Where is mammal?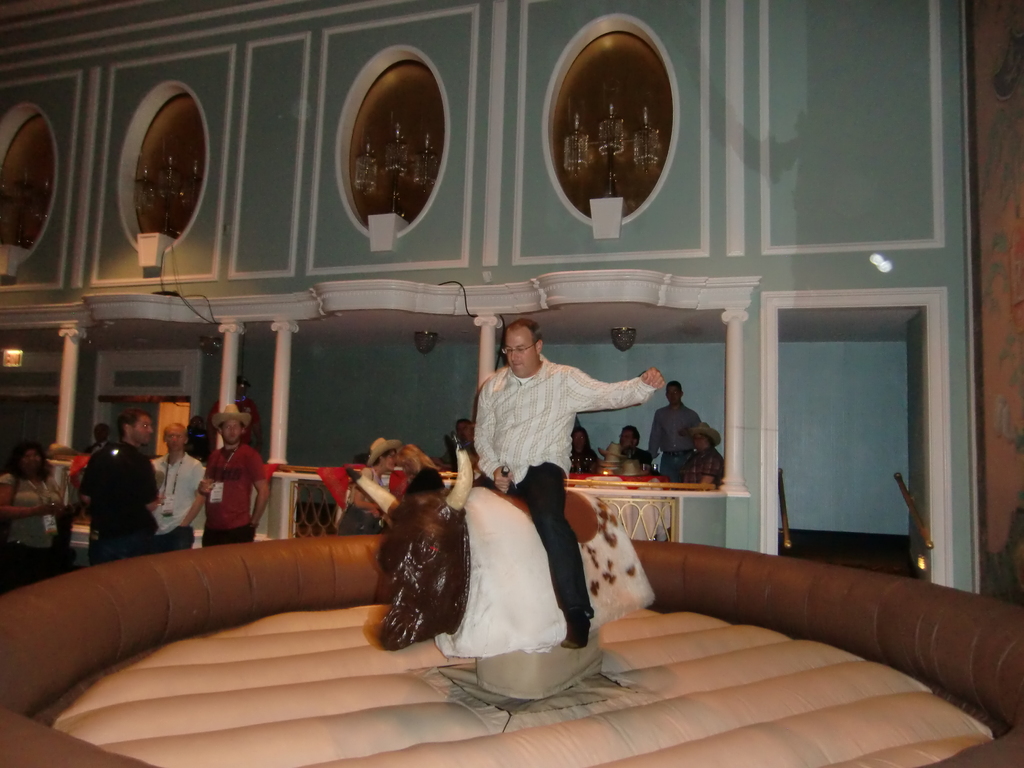
x1=384 y1=440 x2=445 y2=532.
